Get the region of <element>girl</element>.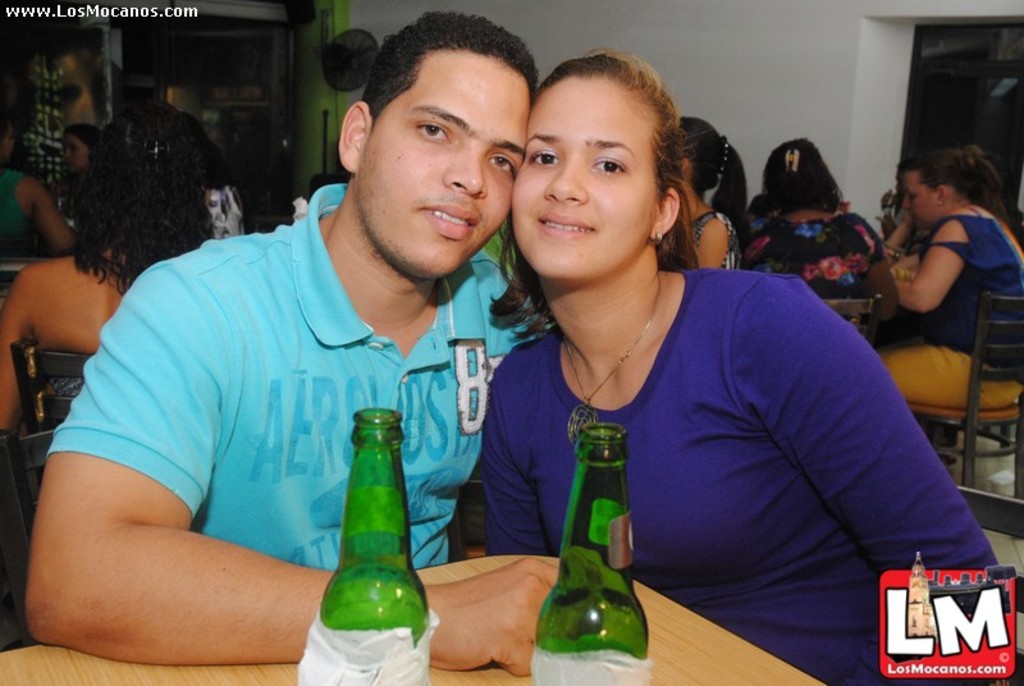
{"left": 0, "top": 116, "right": 212, "bottom": 445}.
